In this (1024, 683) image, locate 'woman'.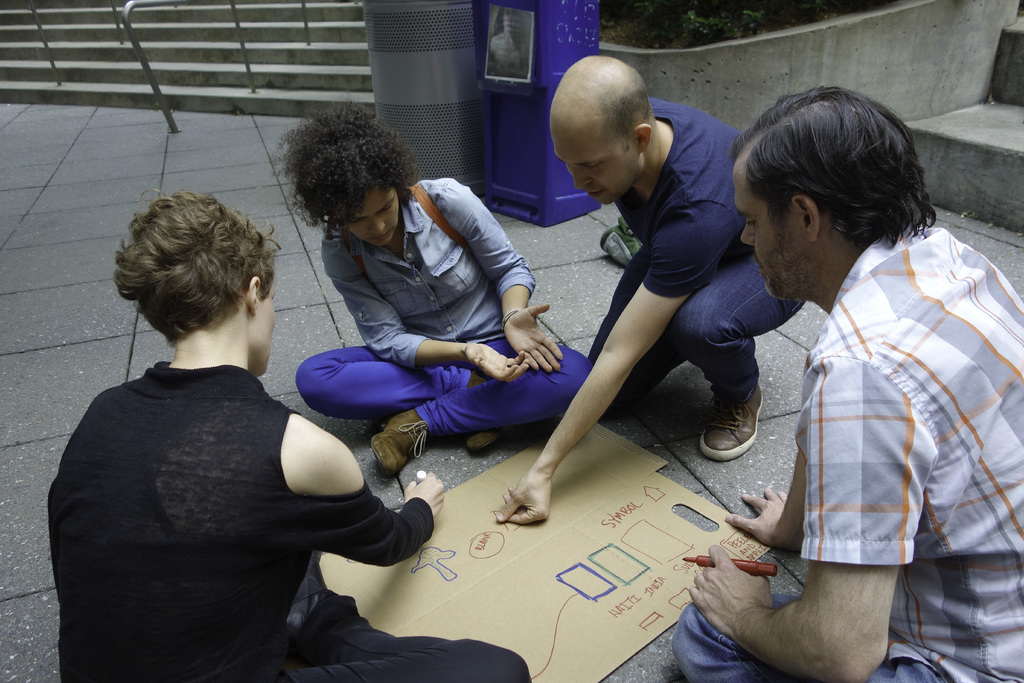
Bounding box: 57,167,420,682.
